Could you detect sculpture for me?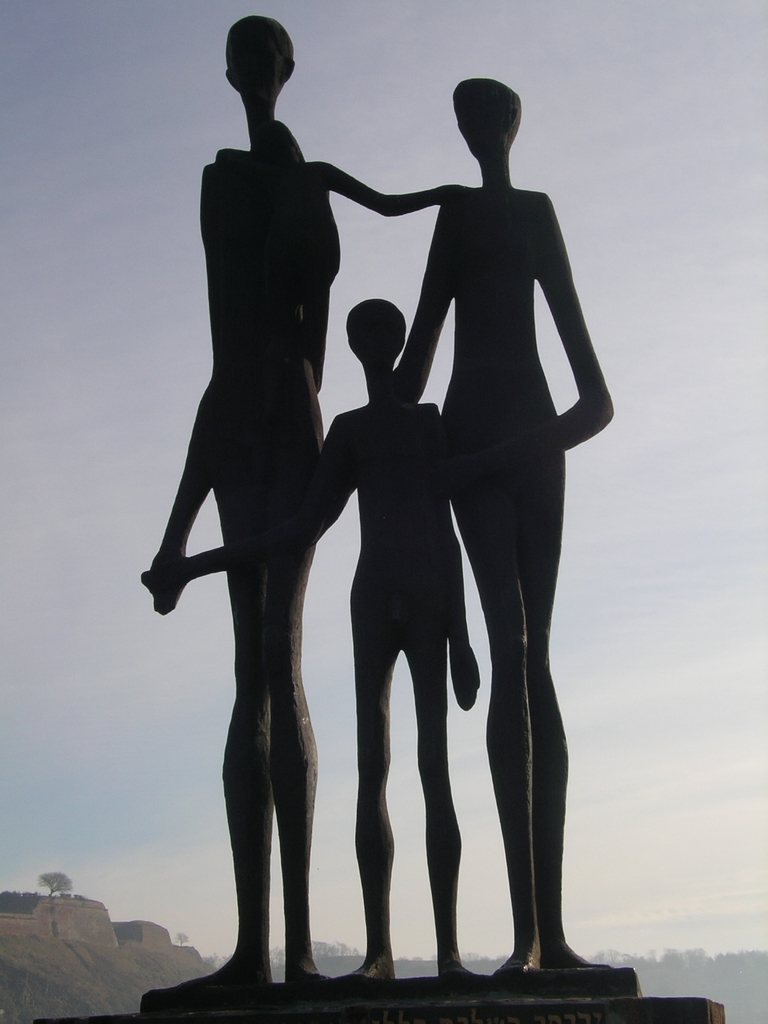
Detection result: <box>140,290,492,975</box>.
